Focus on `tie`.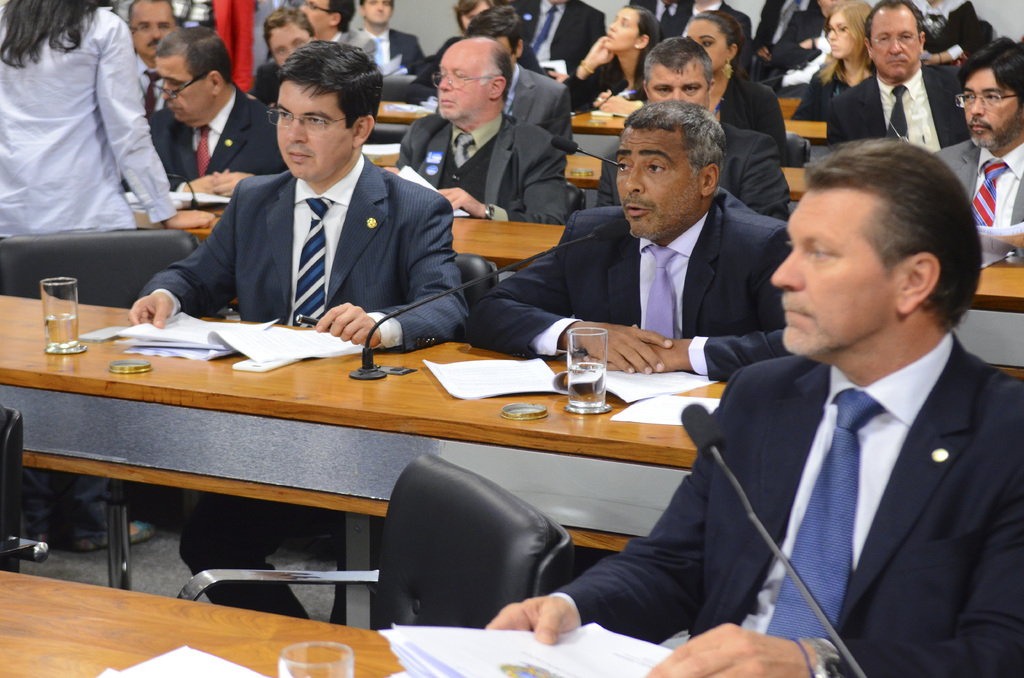
Focused at region(886, 81, 909, 147).
